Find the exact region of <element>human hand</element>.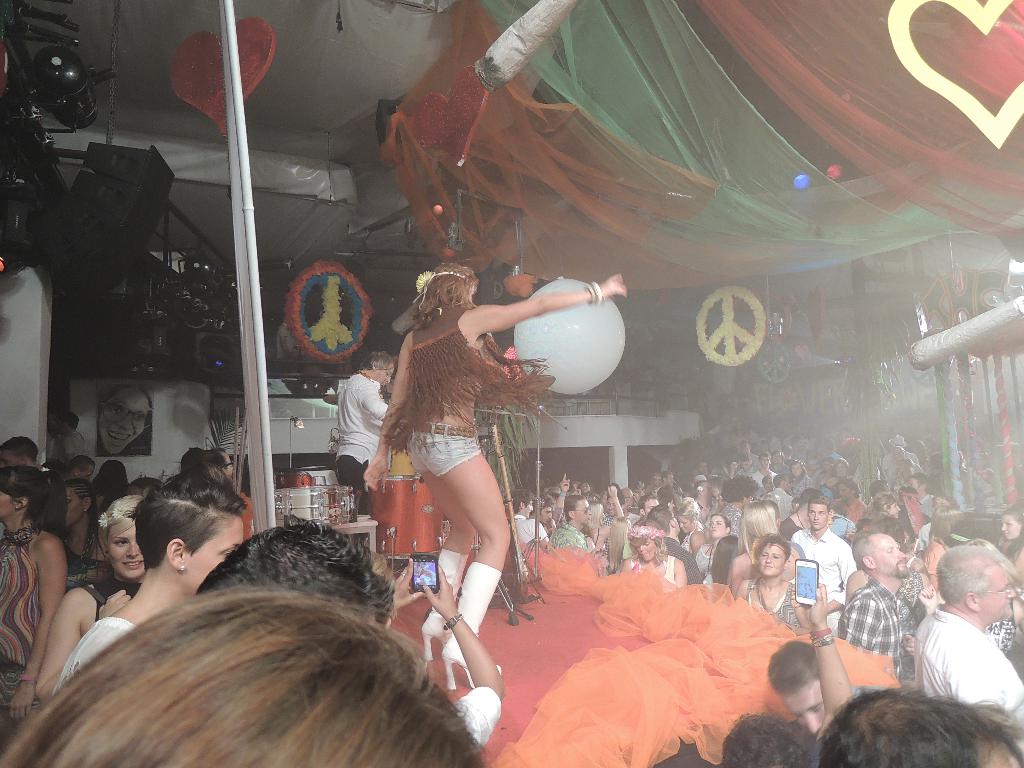
Exact region: <bbox>790, 584, 829, 628</bbox>.
